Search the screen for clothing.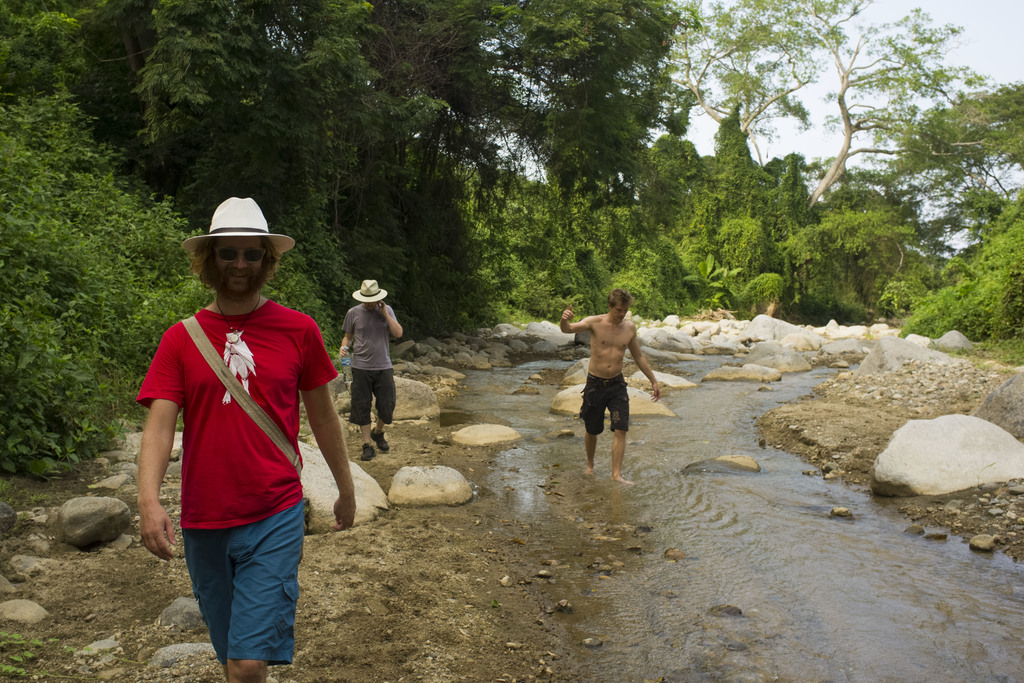
Found at crop(346, 299, 399, 434).
